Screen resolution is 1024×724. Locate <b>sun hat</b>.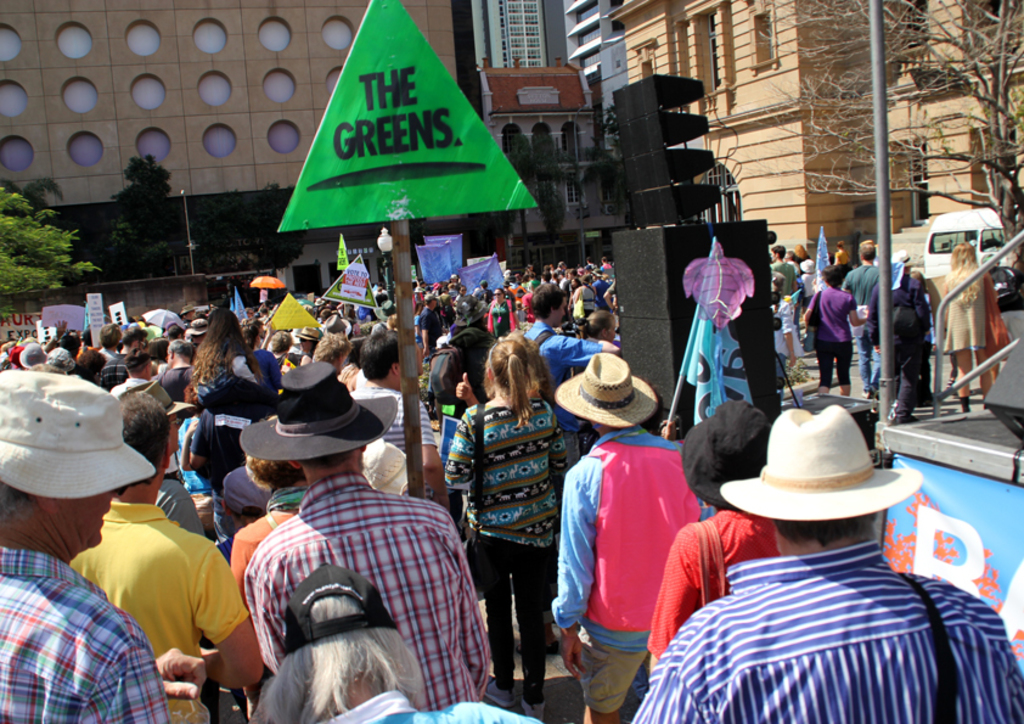
{"left": 377, "top": 297, "right": 398, "bottom": 319}.
